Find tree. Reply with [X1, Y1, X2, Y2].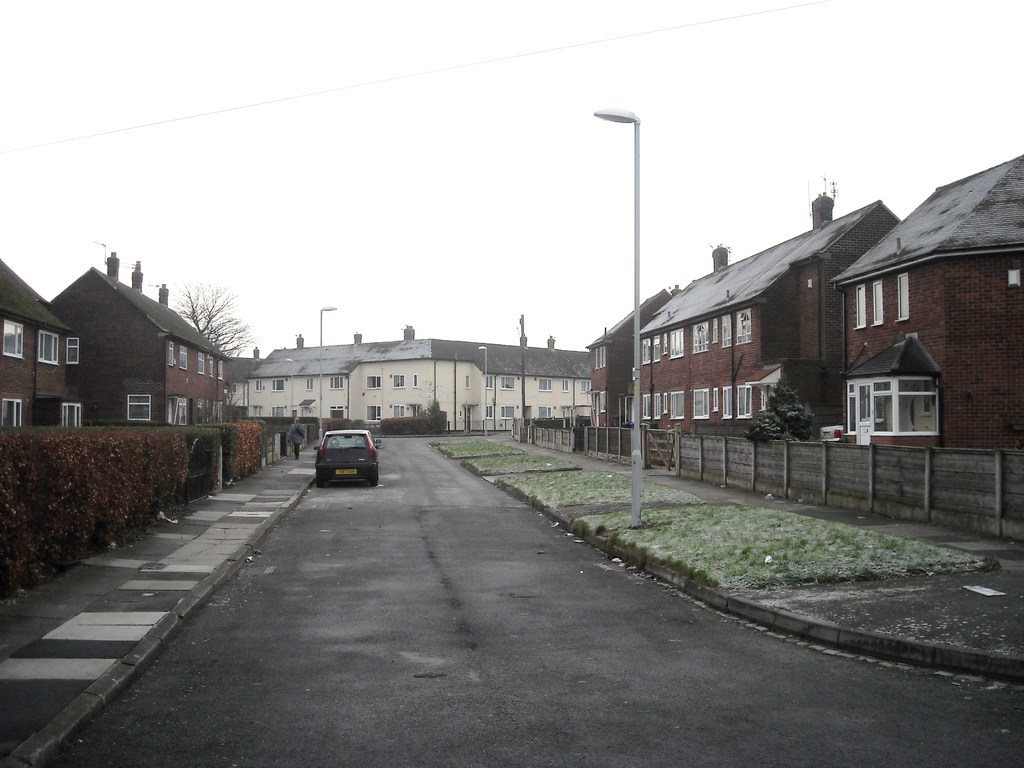
[174, 279, 252, 351].
